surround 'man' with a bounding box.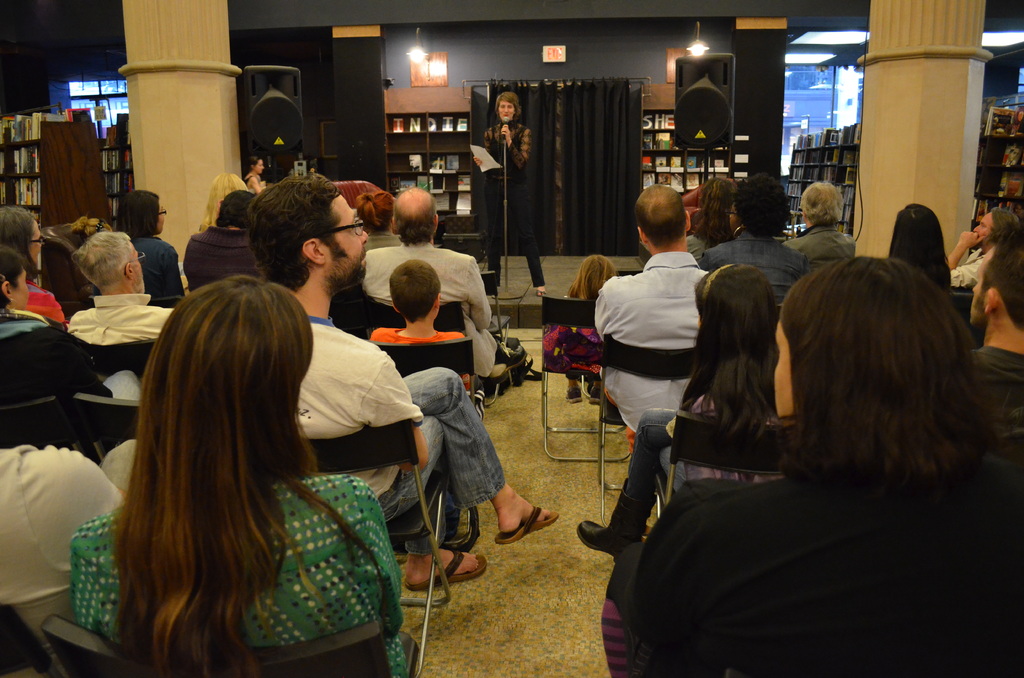
(x1=253, y1=174, x2=565, y2=592).
